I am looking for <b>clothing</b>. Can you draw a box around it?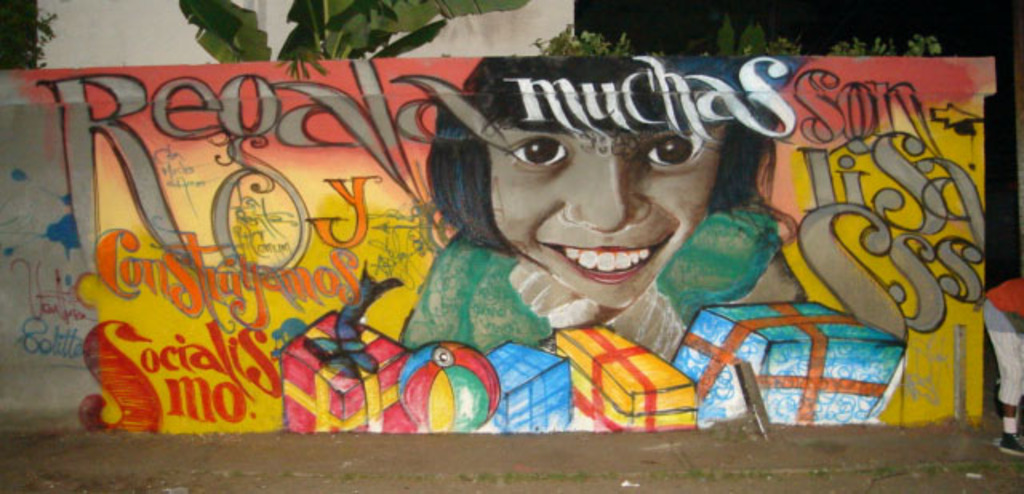
Sure, the bounding box is detection(395, 225, 784, 353).
